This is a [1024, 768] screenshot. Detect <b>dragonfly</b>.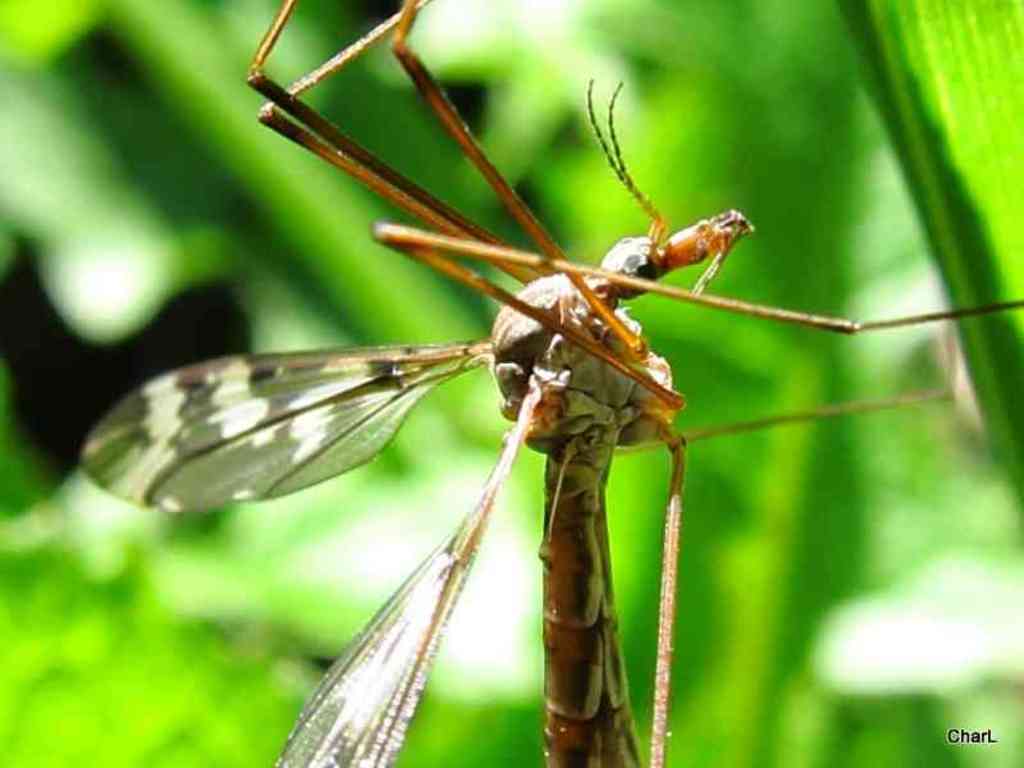
x1=78 y1=0 x2=1023 y2=767.
